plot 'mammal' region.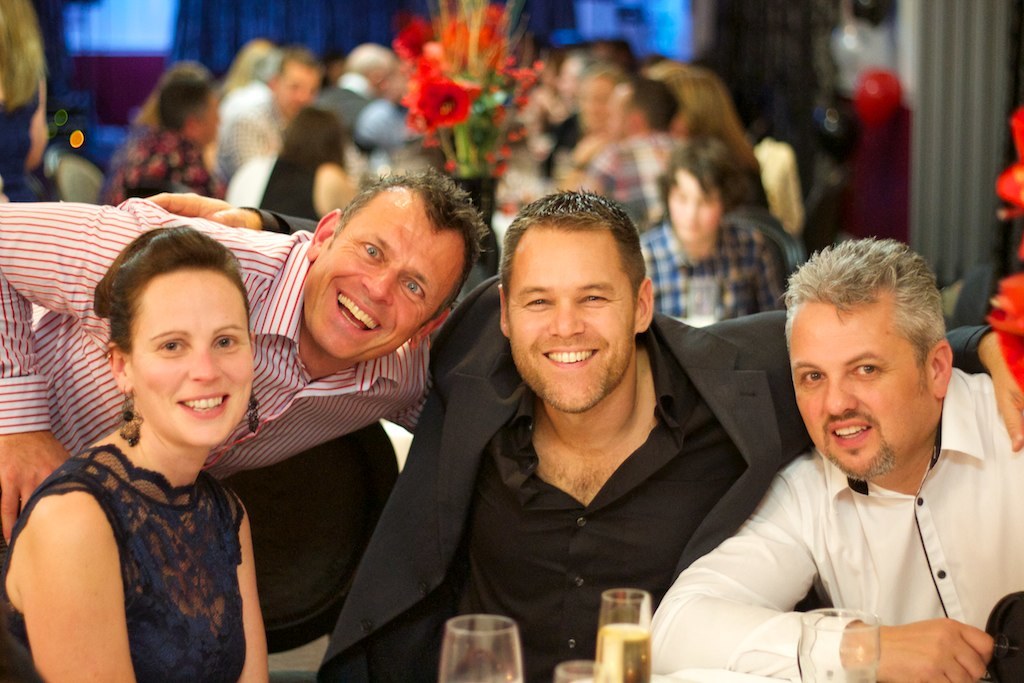
Plotted at (left=0, top=0, right=62, bottom=199).
